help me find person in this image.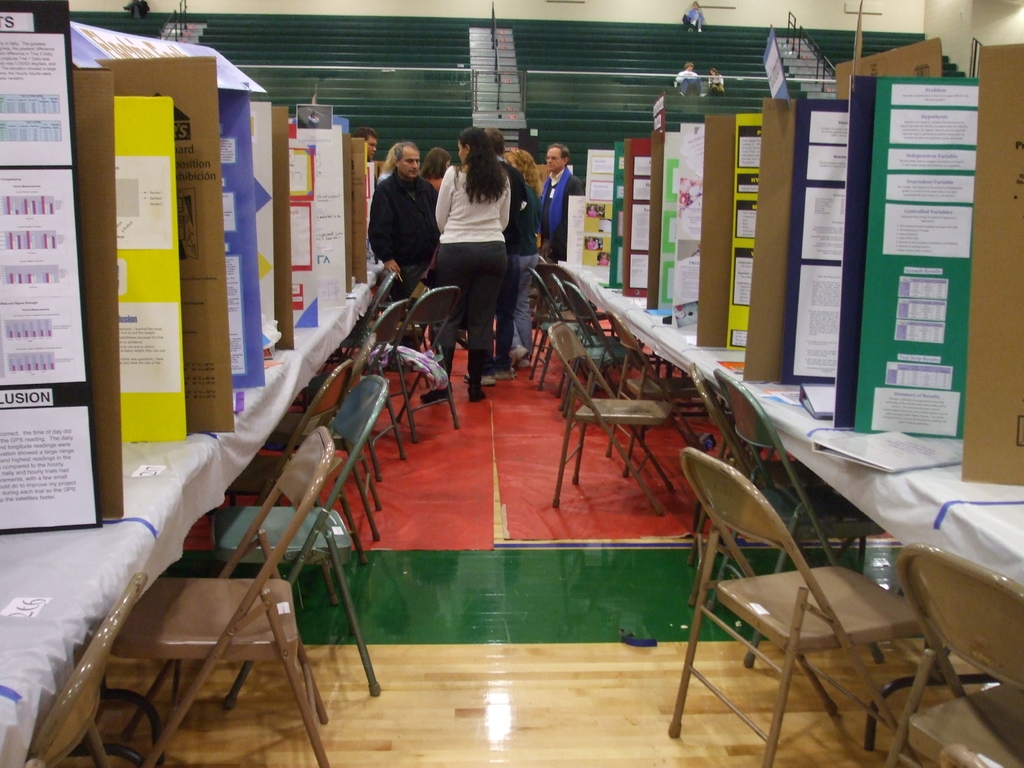
Found it: 463,127,529,381.
